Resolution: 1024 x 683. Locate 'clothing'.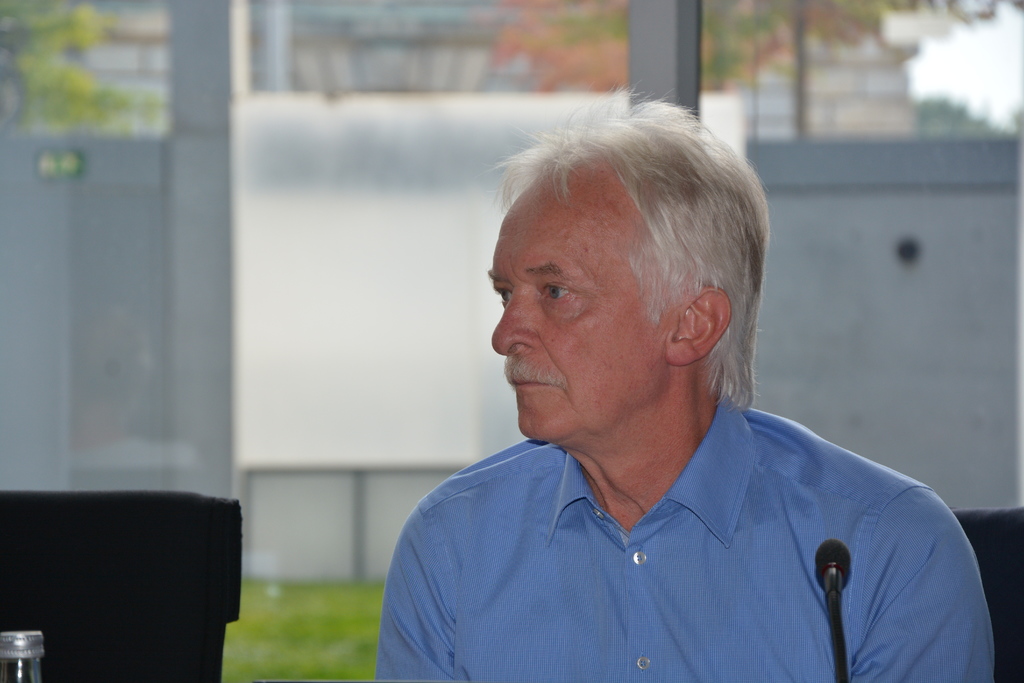
bbox(352, 367, 977, 673).
